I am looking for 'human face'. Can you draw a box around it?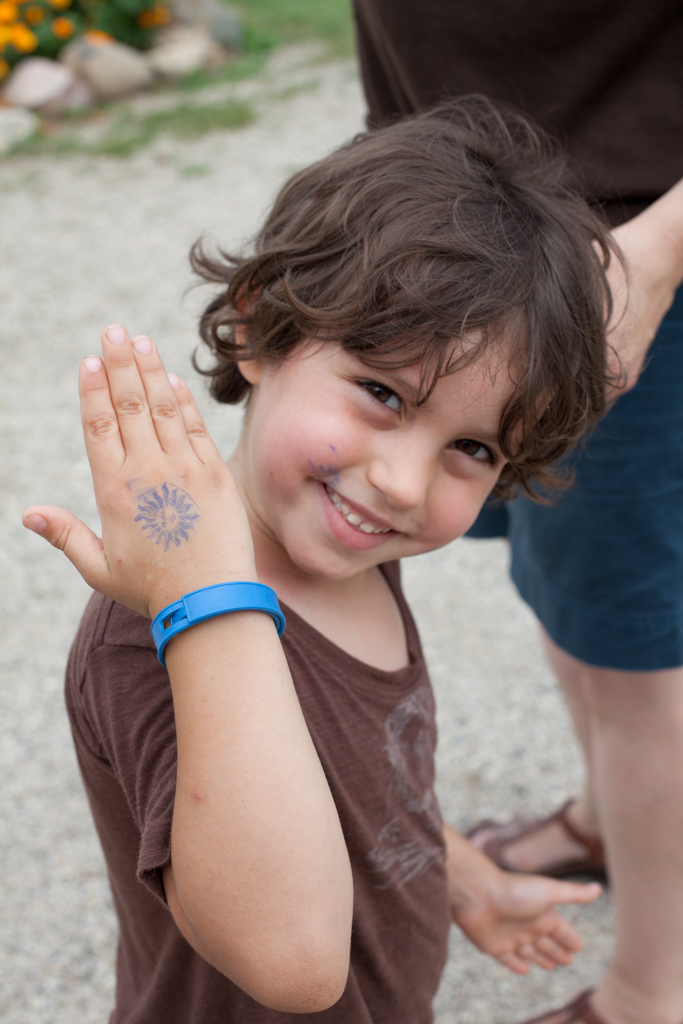
Sure, the bounding box is (263,296,559,576).
